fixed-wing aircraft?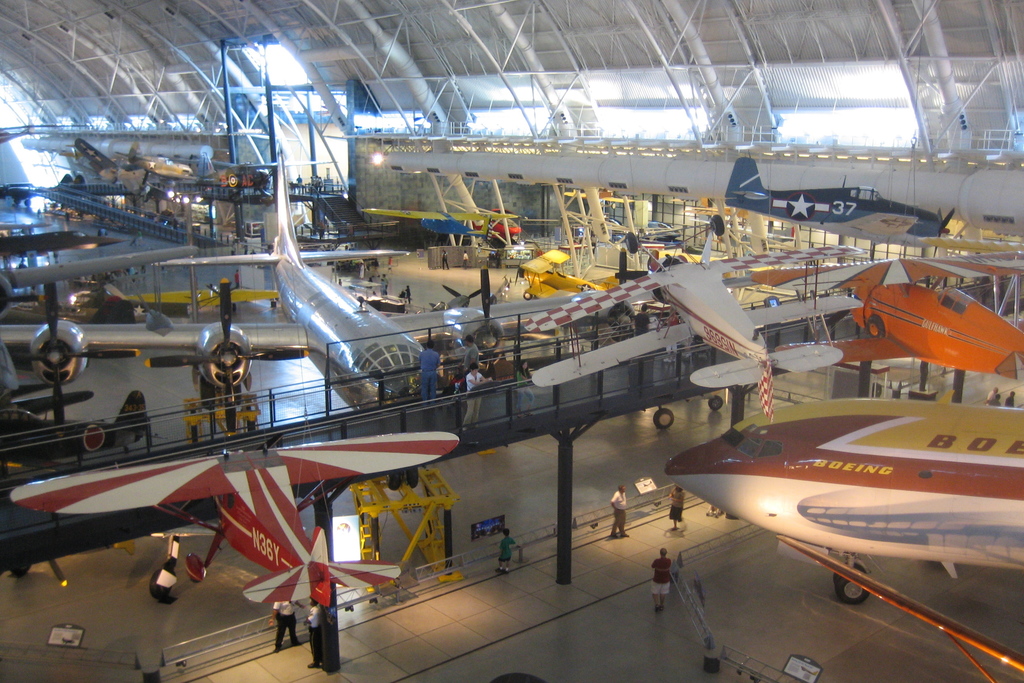
<box>525,246,628,301</box>
